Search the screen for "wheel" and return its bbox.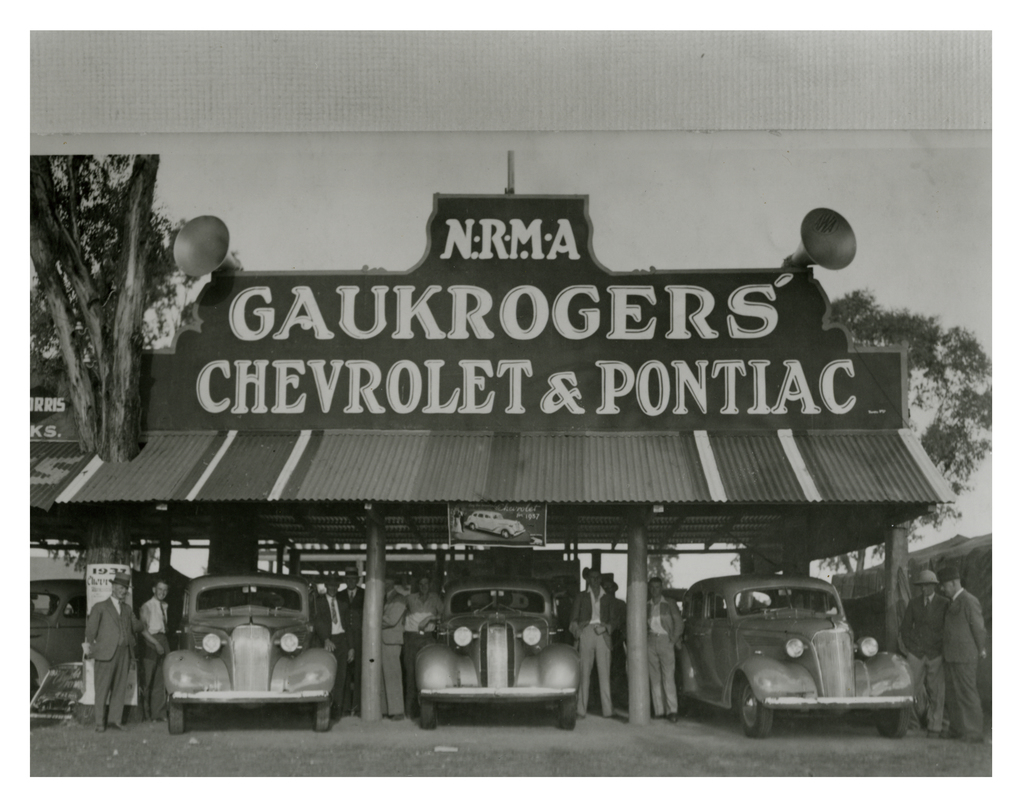
Found: (420,694,436,731).
